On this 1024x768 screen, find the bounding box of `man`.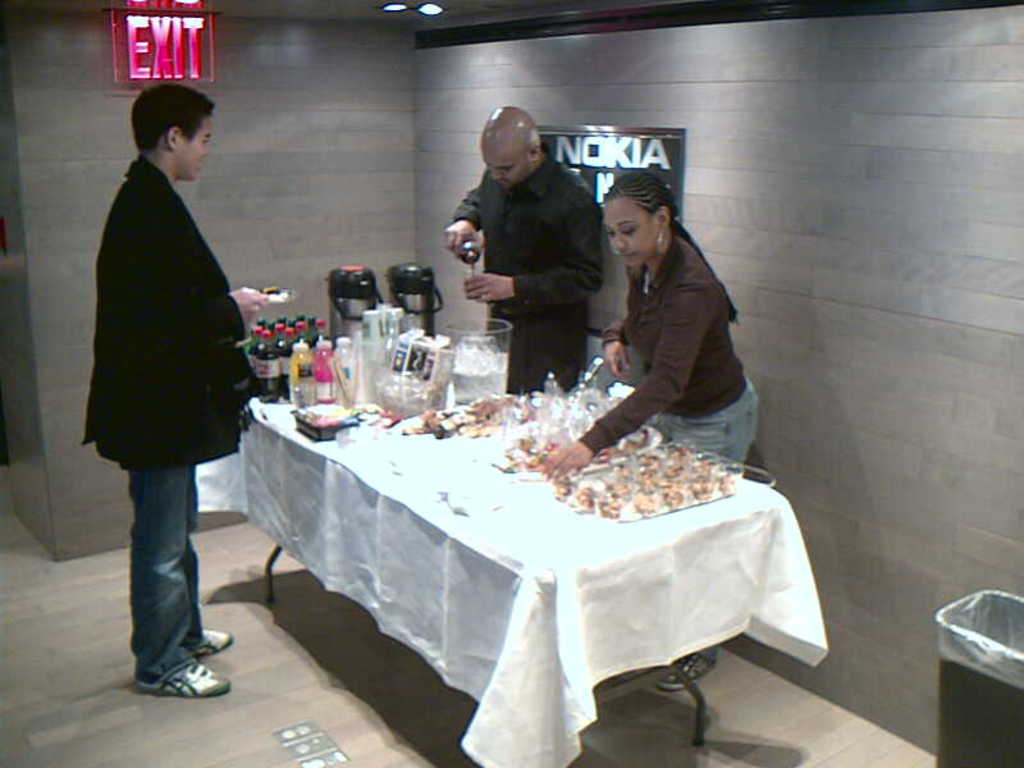
Bounding box: crop(76, 82, 265, 653).
